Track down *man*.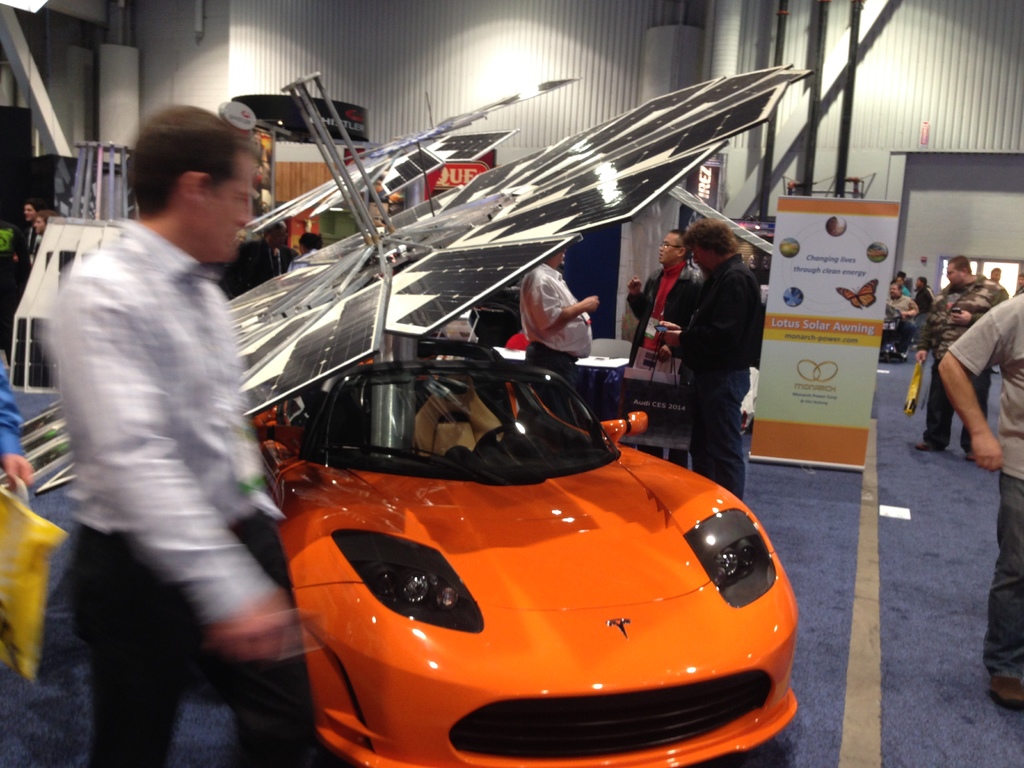
Tracked to (932,285,1023,708).
